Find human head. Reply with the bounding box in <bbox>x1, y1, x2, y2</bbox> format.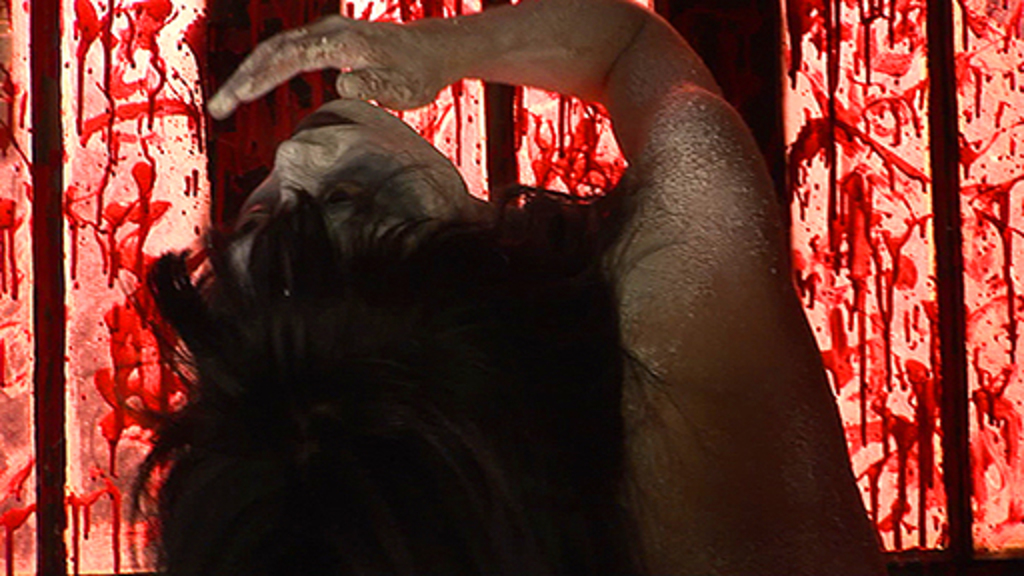
<bbox>208, 118, 472, 340</bbox>.
